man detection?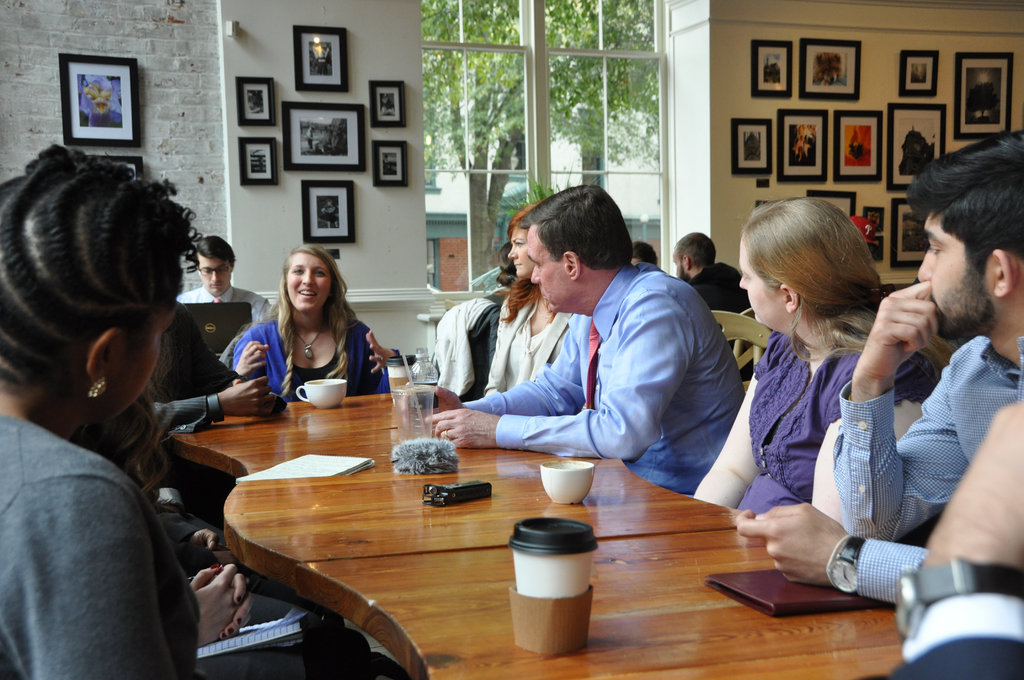
673 232 751 314
